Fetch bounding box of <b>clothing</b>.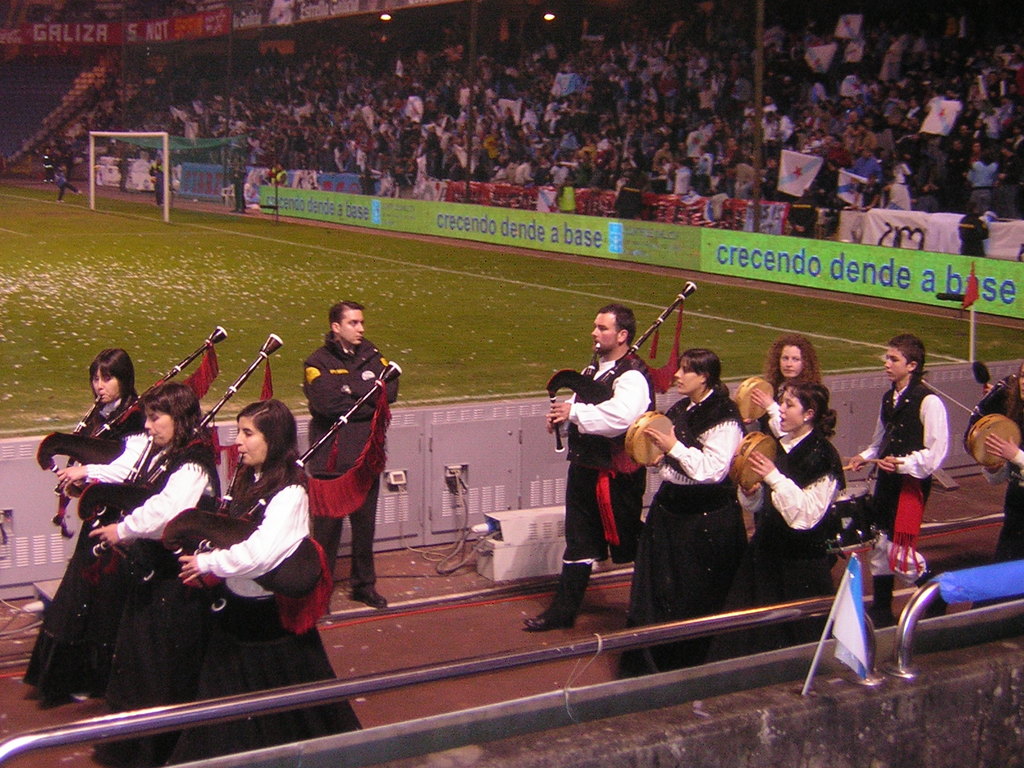
Bbox: [left=289, top=321, right=395, bottom=580].
